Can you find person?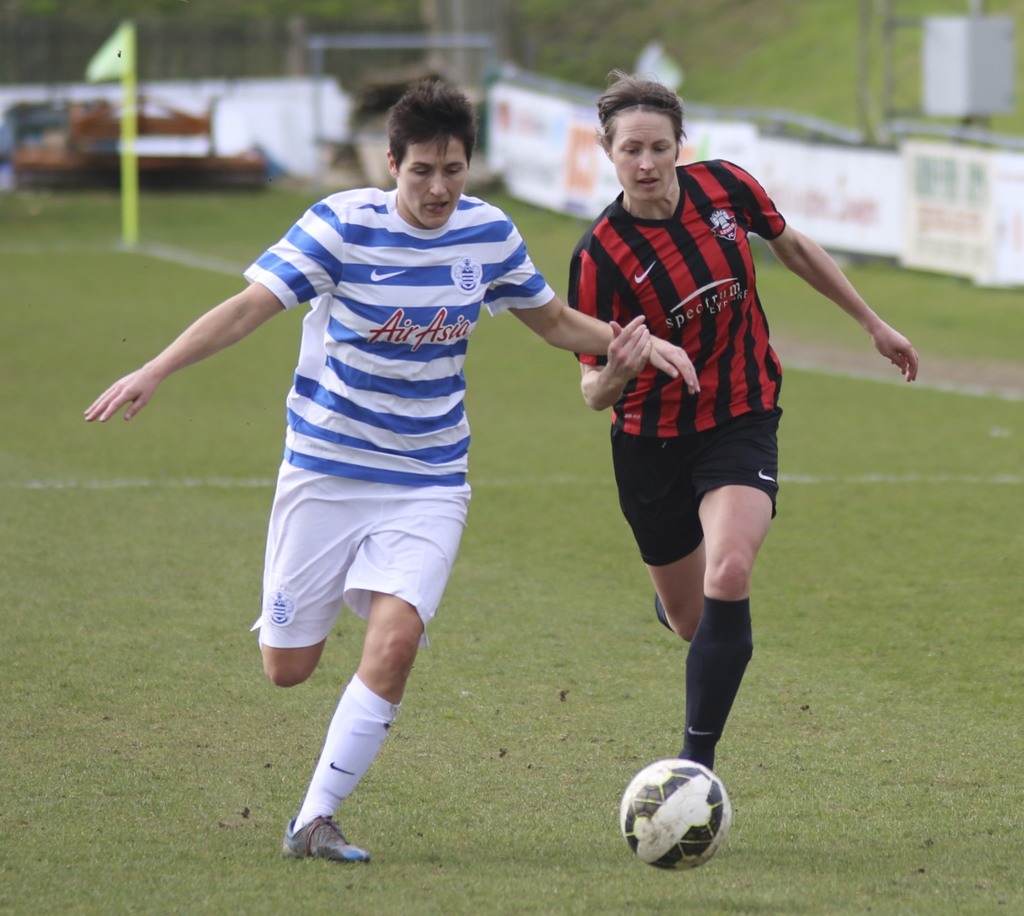
Yes, bounding box: {"left": 556, "top": 98, "right": 847, "bottom": 863}.
